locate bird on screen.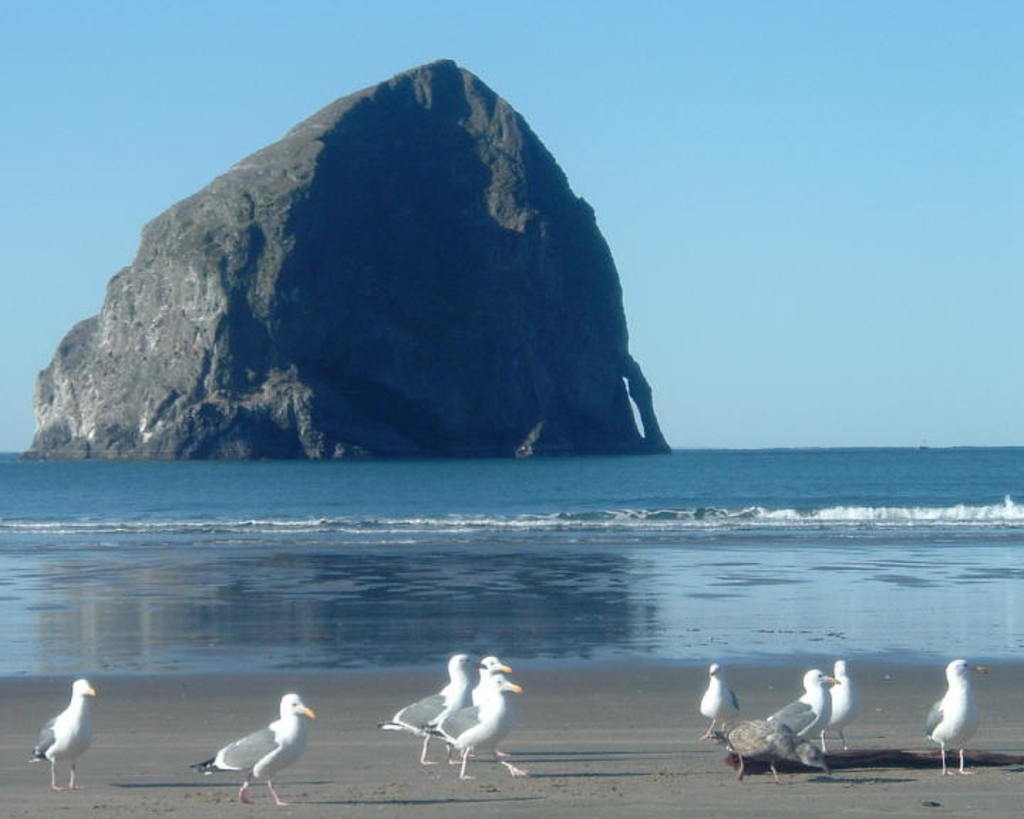
On screen at (x1=758, y1=667, x2=838, y2=739).
